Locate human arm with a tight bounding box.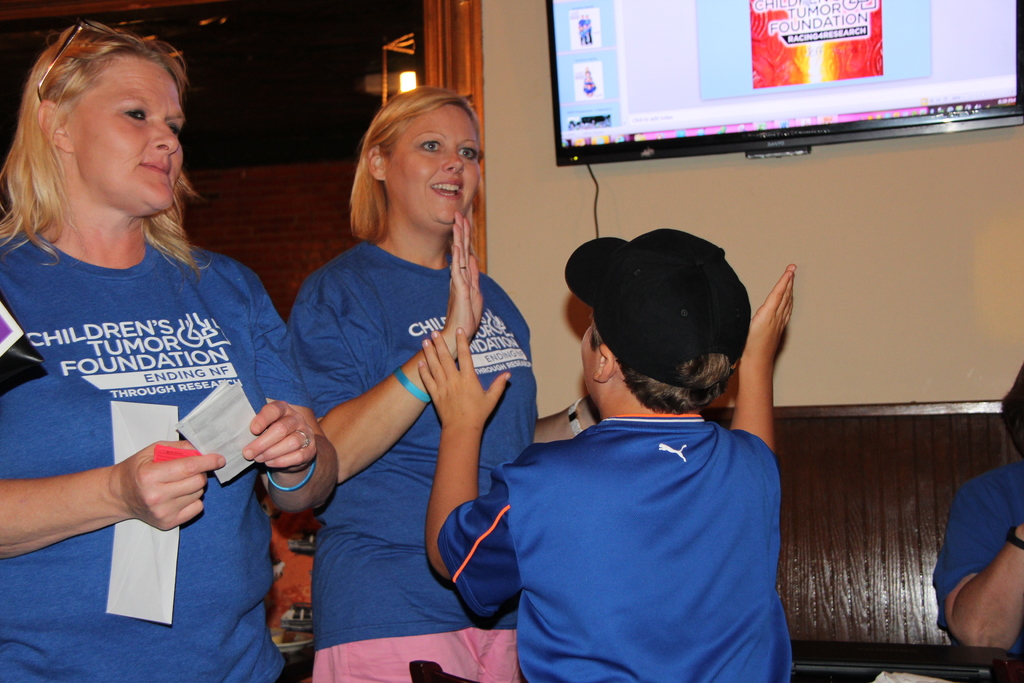
region(934, 456, 1021, 650).
